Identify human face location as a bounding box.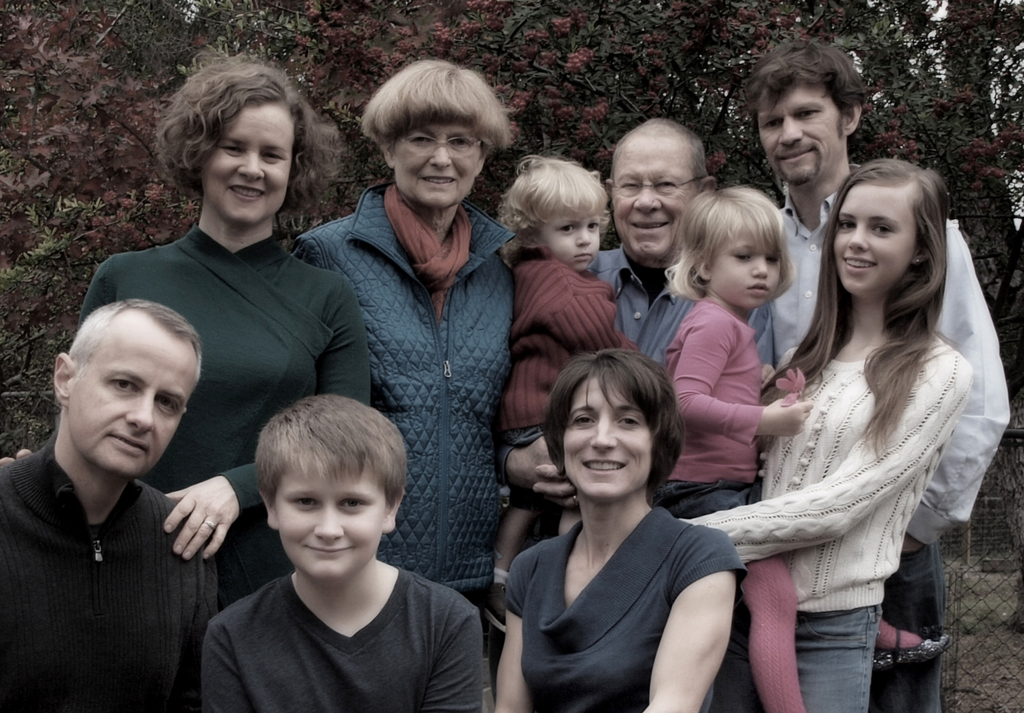
bbox=[566, 381, 658, 501].
